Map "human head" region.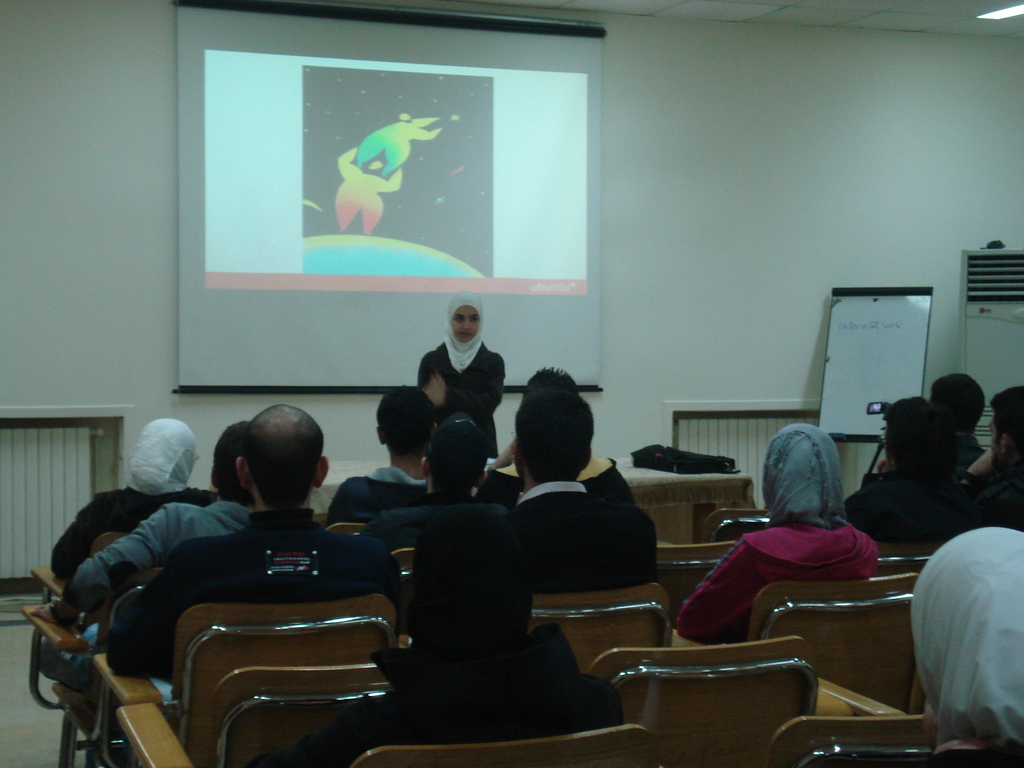
Mapped to (445,291,481,342).
